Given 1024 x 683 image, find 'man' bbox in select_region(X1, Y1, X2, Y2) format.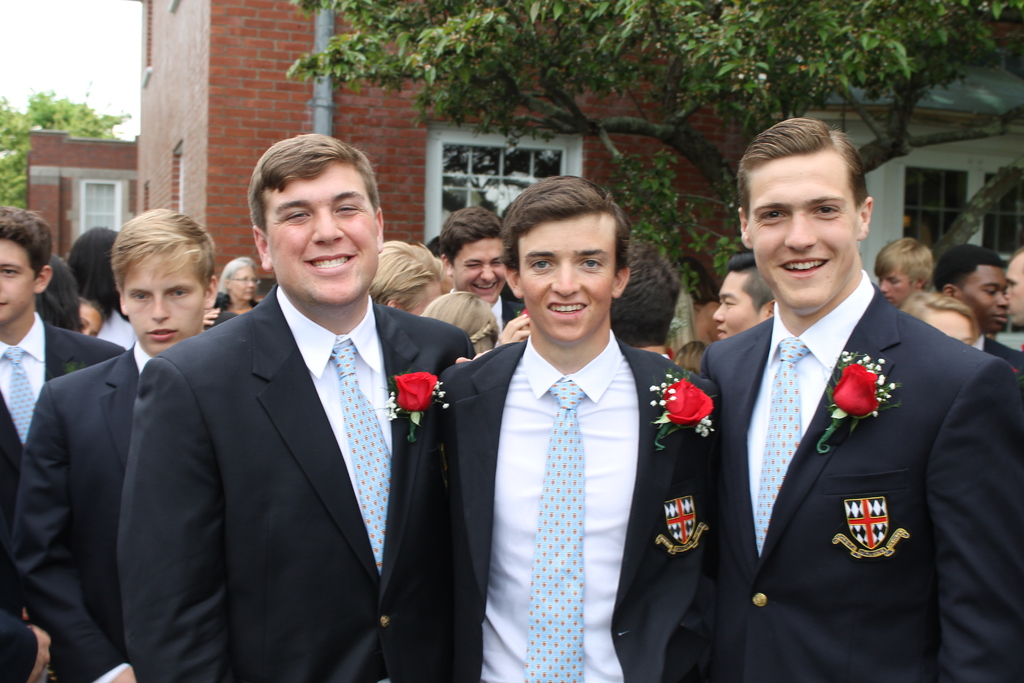
select_region(119, 129, 479, 682).
